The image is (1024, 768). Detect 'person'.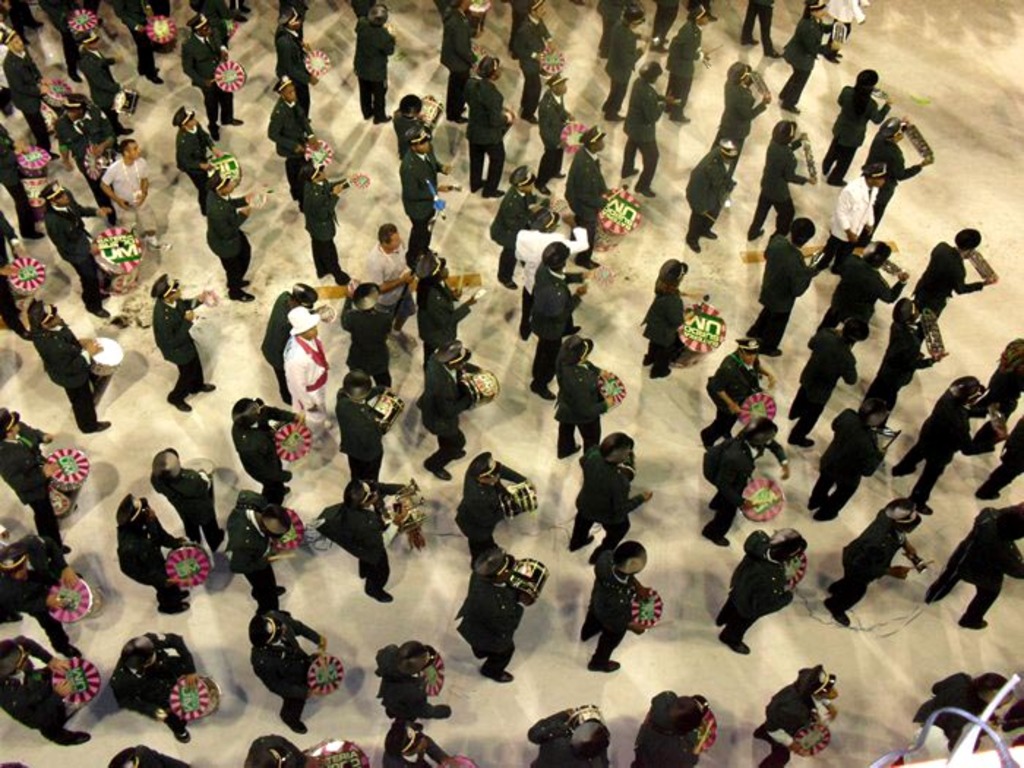
Detection: crop(75, 29, 135, 132).
